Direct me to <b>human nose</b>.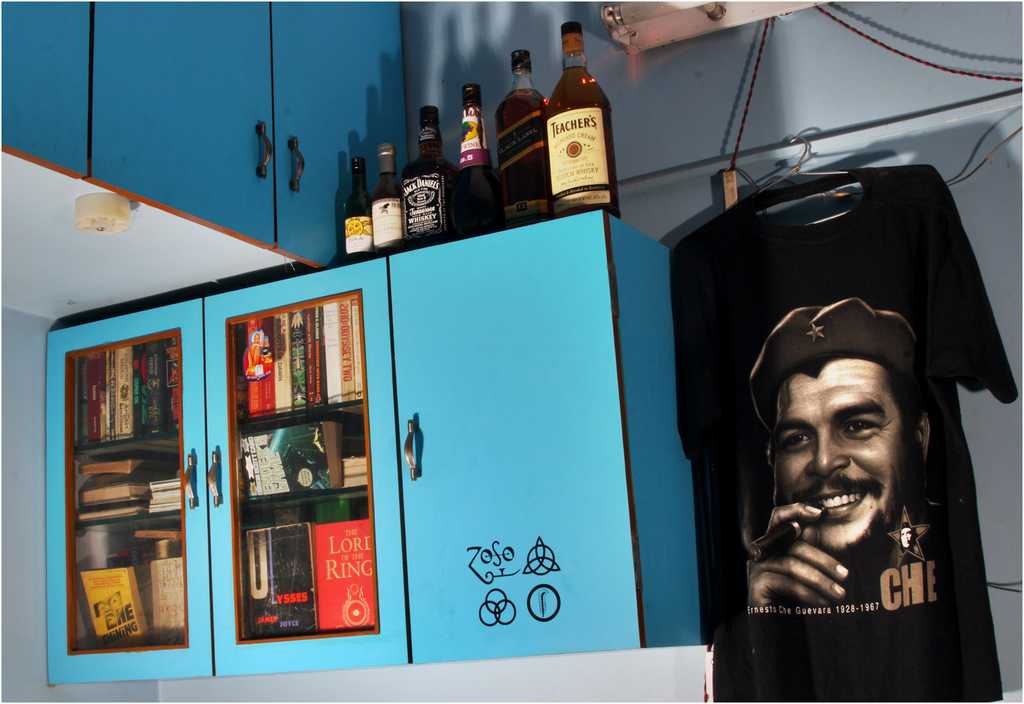
Direction: 806,428,850,478.
